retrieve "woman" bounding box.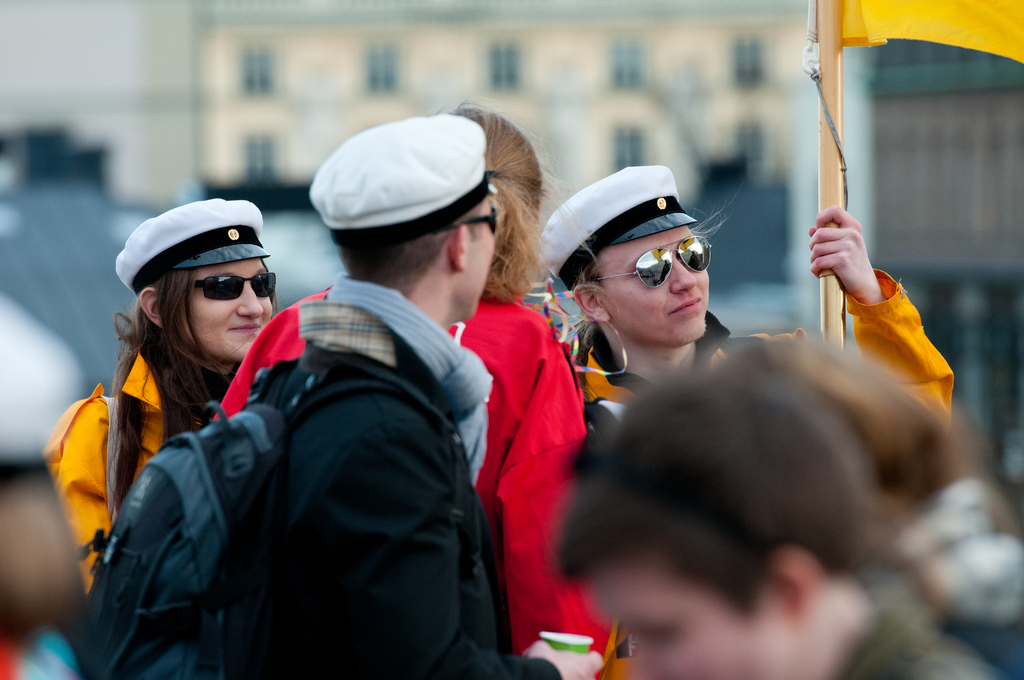
Bounding box: (515, 159, 964, 679).
